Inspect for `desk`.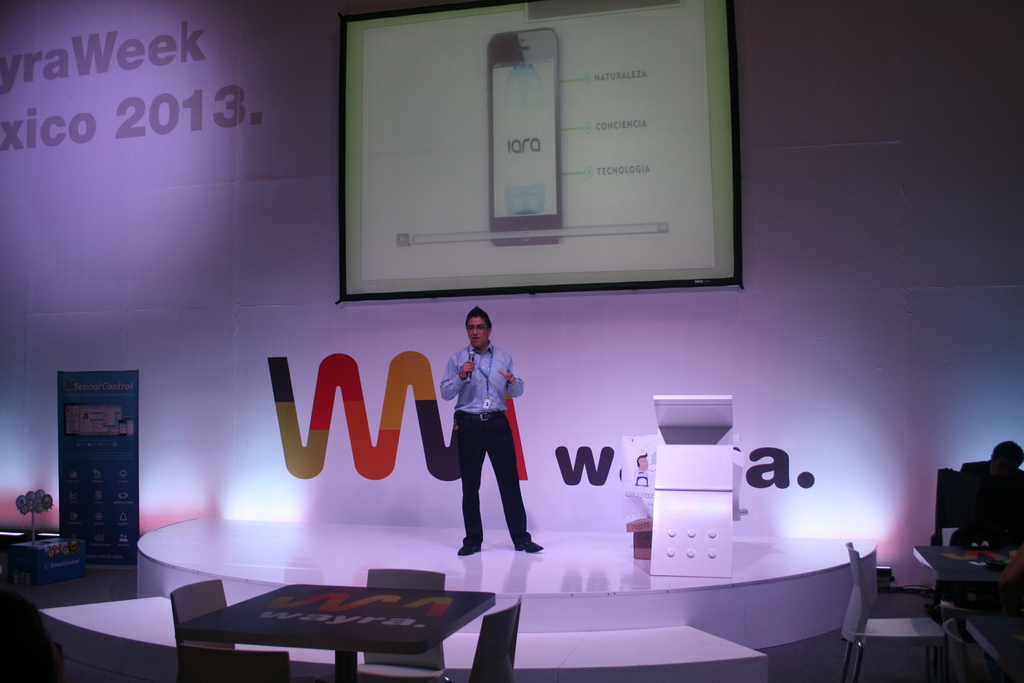
Inspection: x1=639 y1=392 x2=739 y2=577.
